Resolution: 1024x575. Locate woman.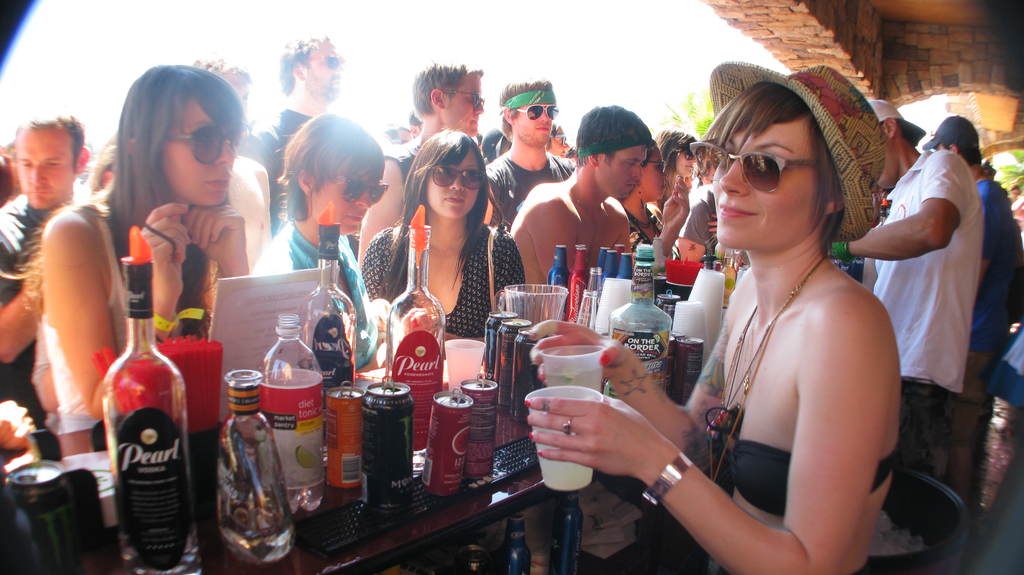
{"left": 45, "top": 63, "right": 257, "bottom": 441}.
